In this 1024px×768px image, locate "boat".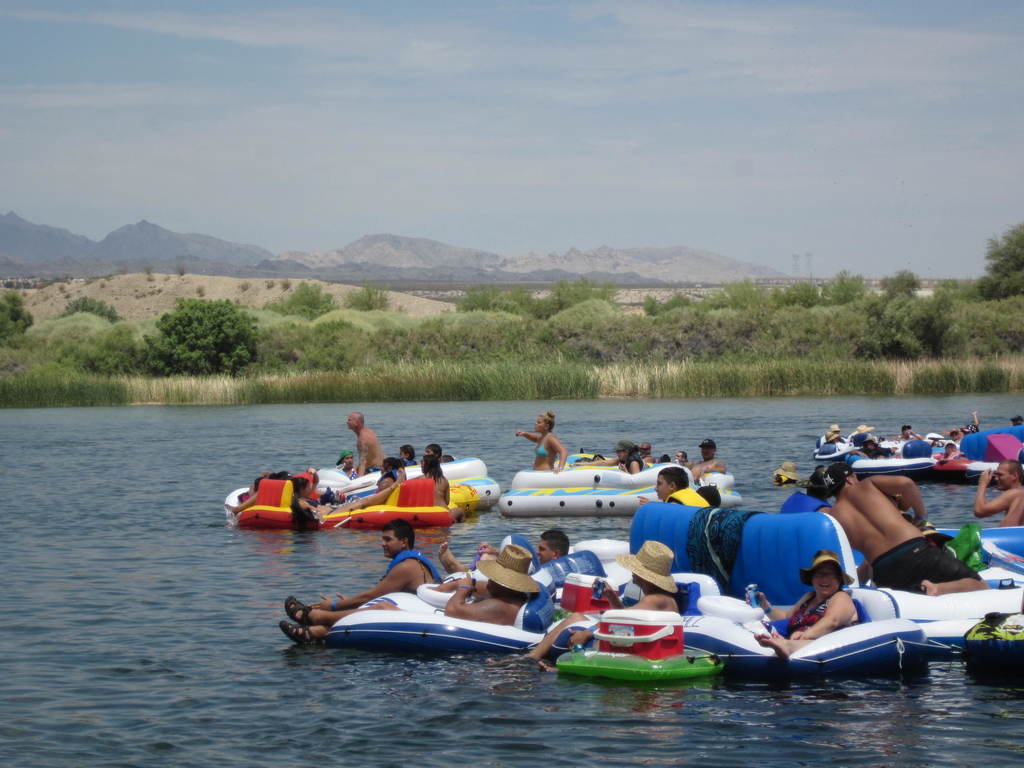
Bounding box: {"x1": 324, "y1": 533, "x2": 645, "y2": 675}.
